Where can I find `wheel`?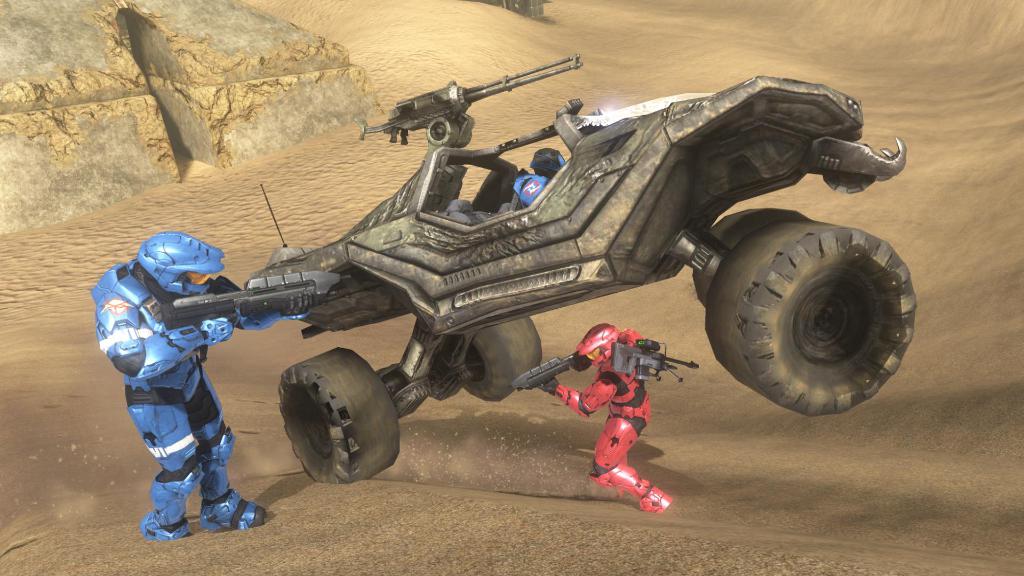
You can find it at 682:209:813:330.
